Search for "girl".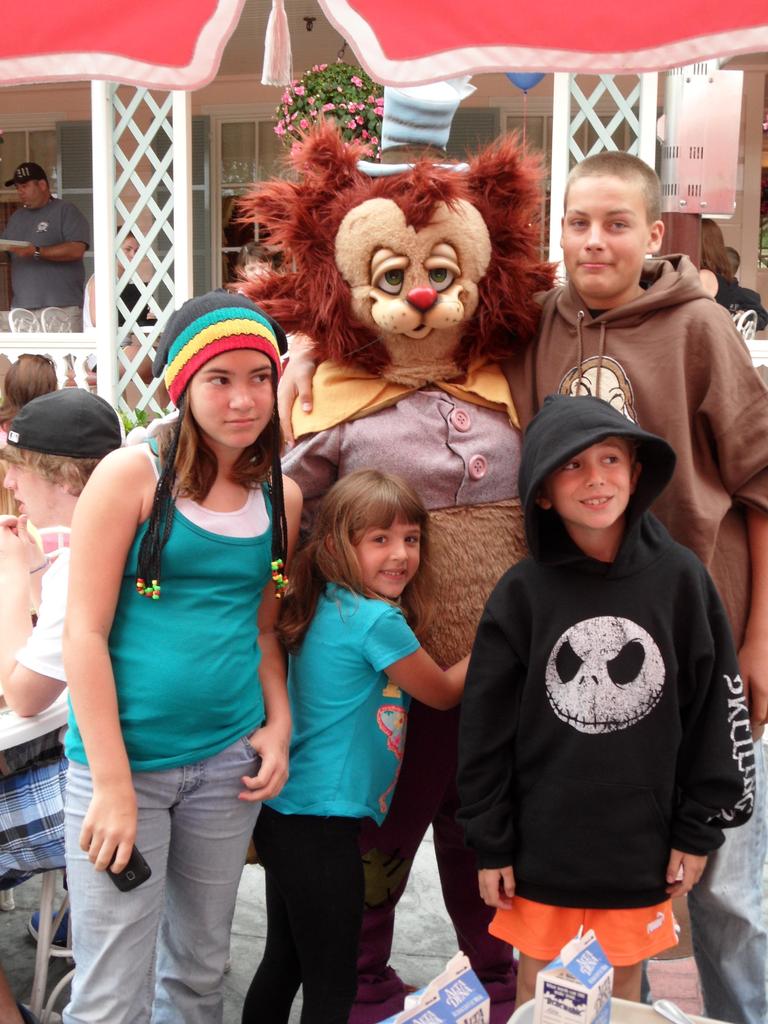
Found at box=[62, 288, 302, 1023].
